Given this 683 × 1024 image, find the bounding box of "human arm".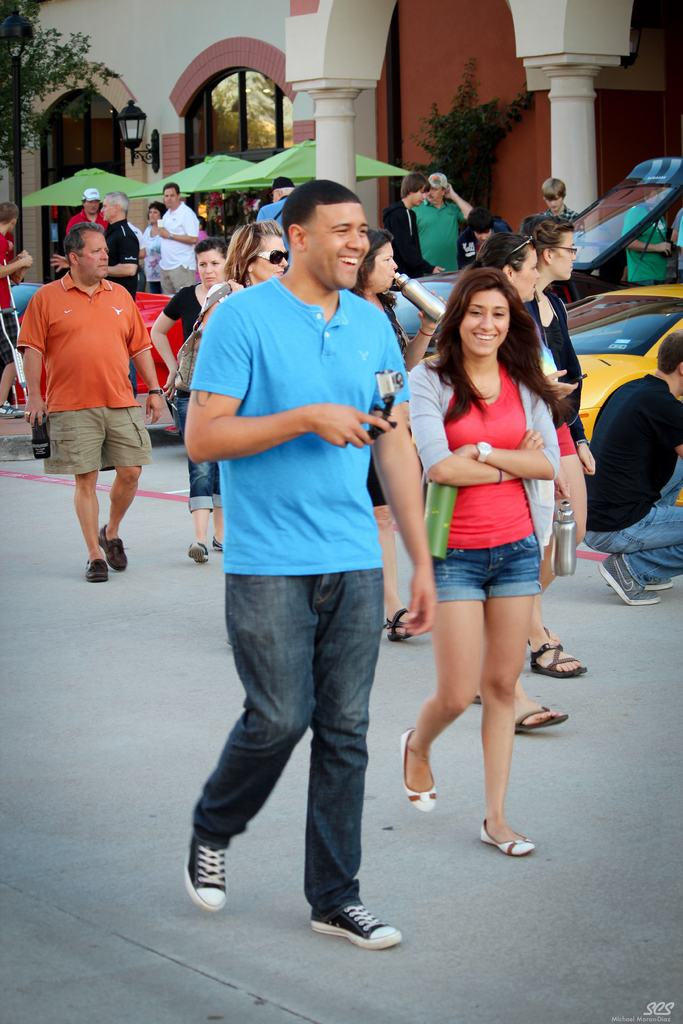
box=[155, 211, 201, 245].
